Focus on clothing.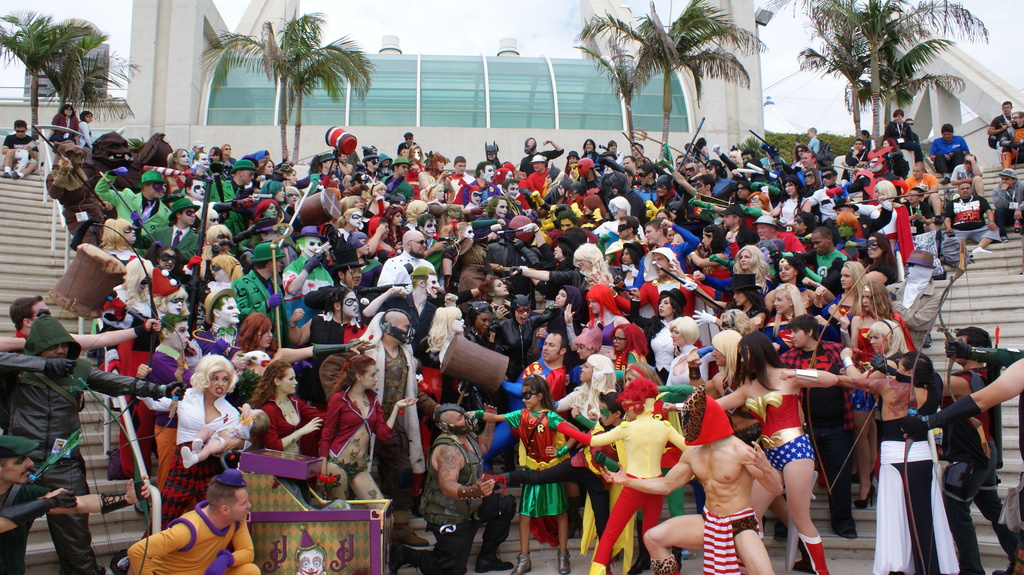
Focused at locate(594, 216, 648, 250).
